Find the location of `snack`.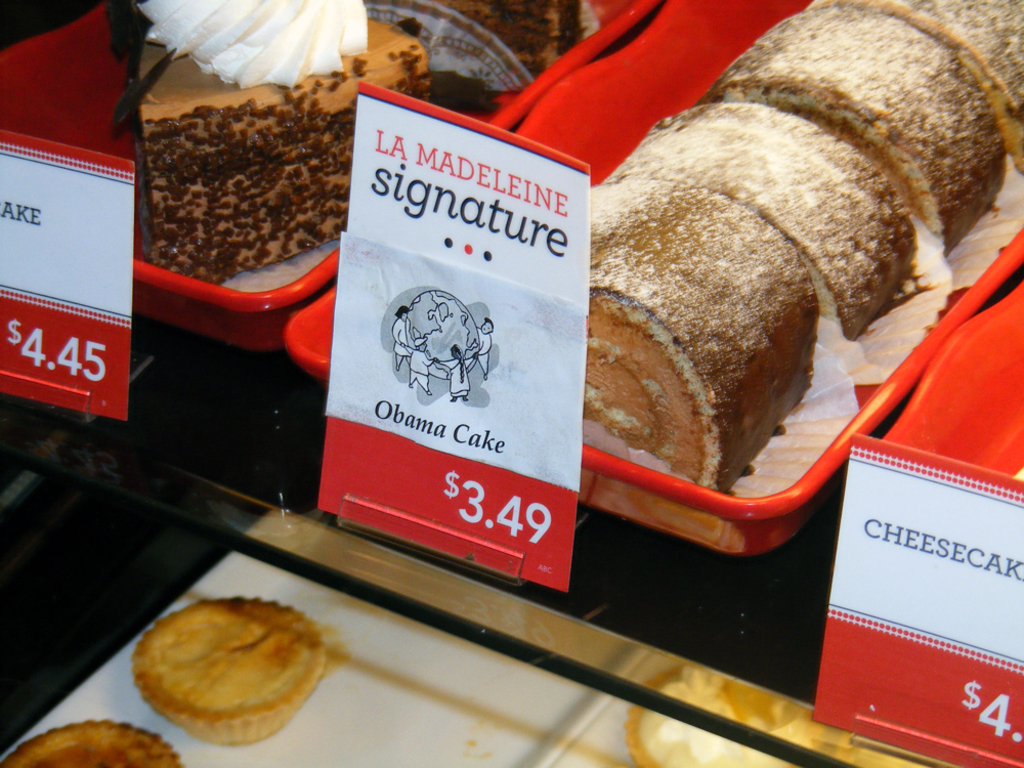
Location: left=803, top=4, right=1023, bottom=174.
